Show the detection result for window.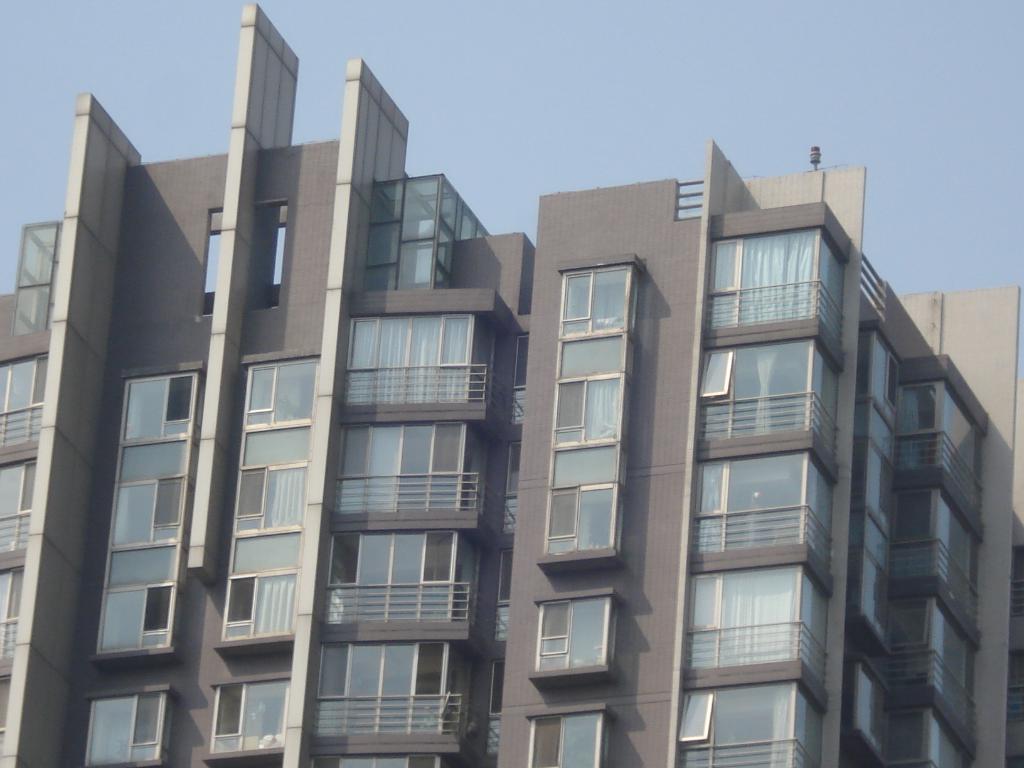
0, 461, 33, 549.
